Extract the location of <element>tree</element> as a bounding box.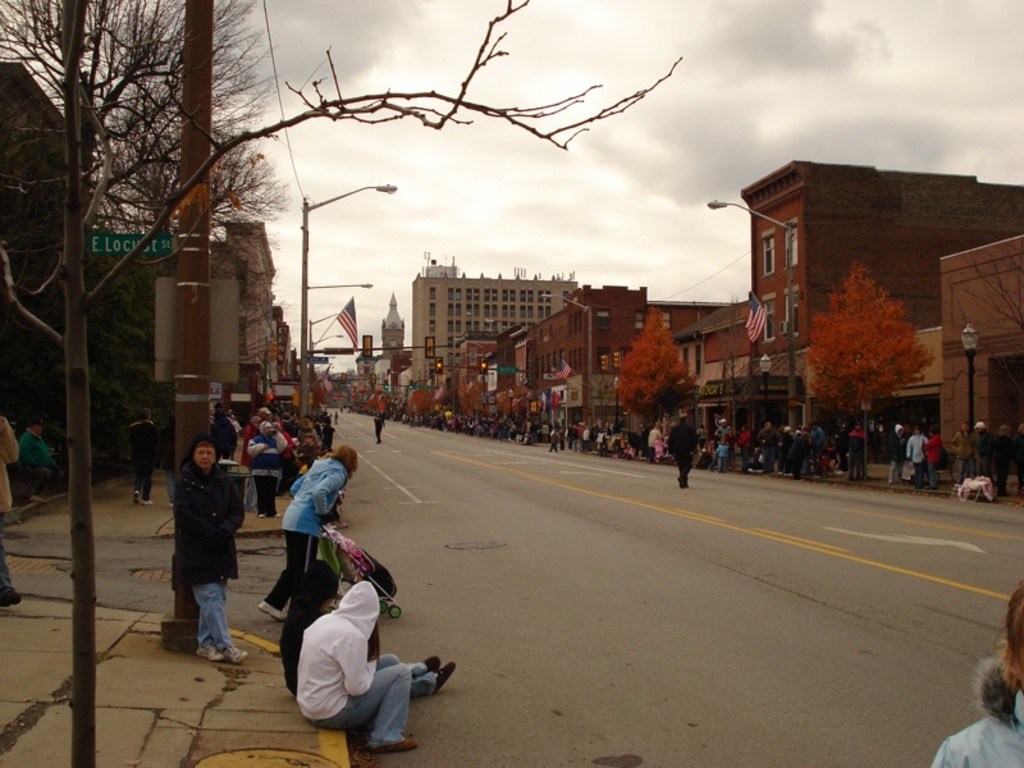
{"x1": 820, "y1": 252, "x2": 952, "y2": 471}.
